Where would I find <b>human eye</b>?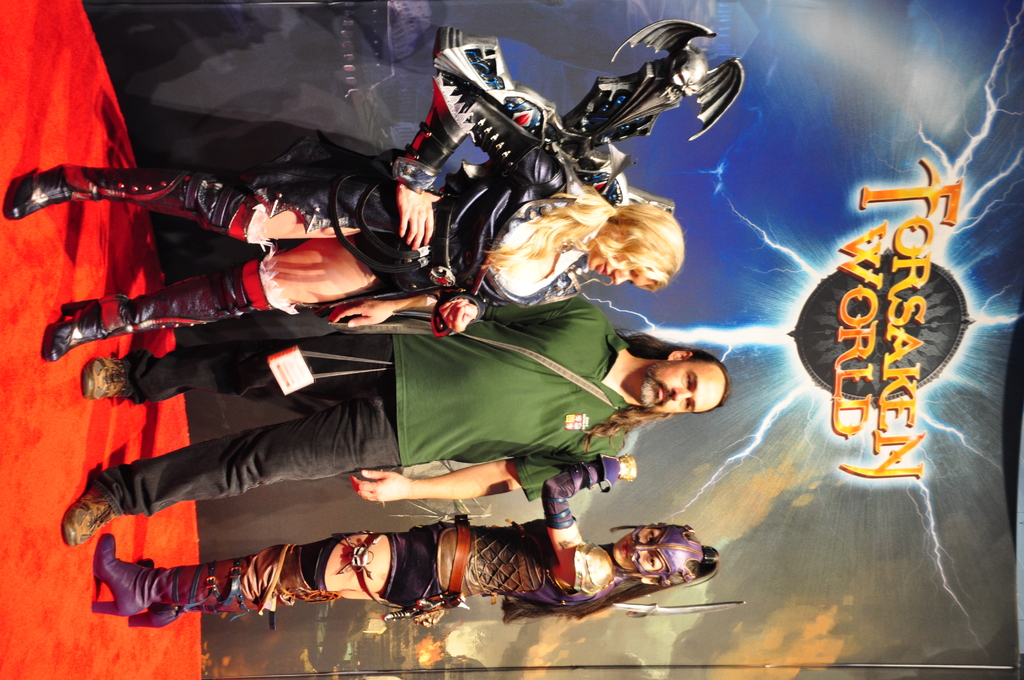
At bbox(682, 371, 691, 385).
